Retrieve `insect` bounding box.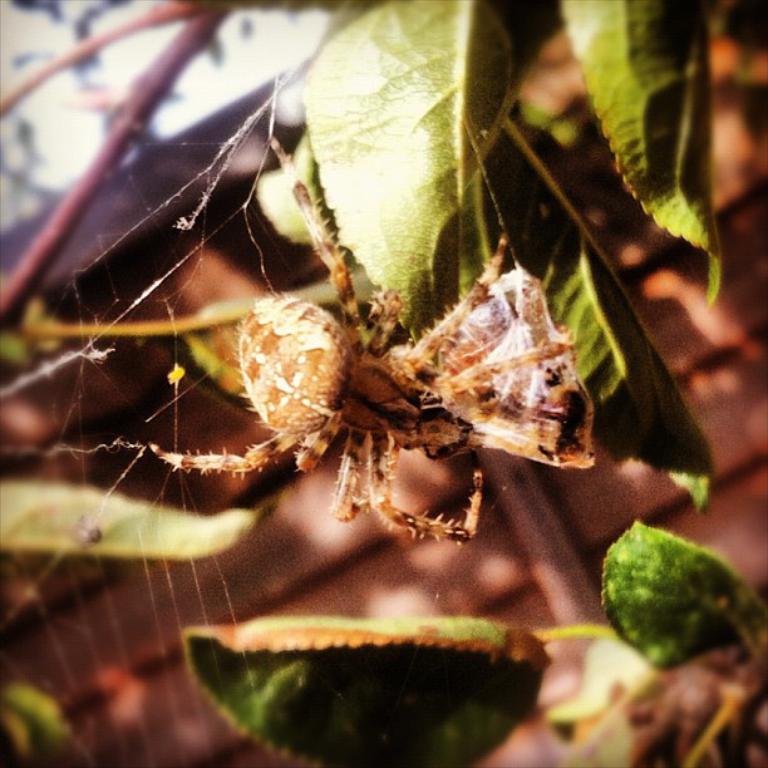
Bounding box: l=144, t=129, r=605, b=547.
